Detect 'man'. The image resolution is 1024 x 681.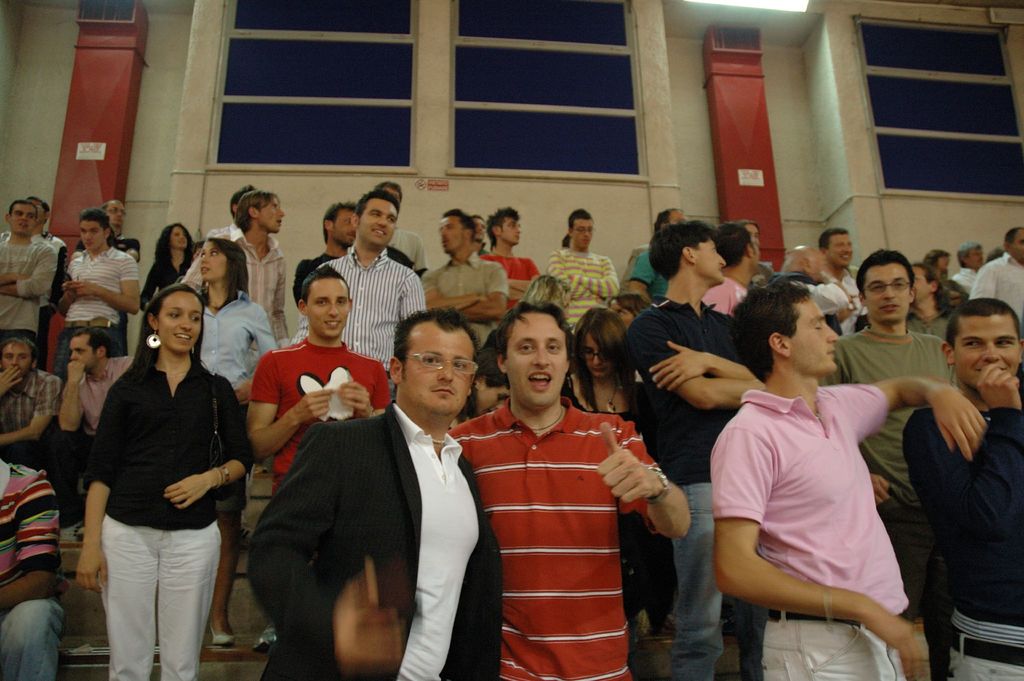
819,227,863,334.
